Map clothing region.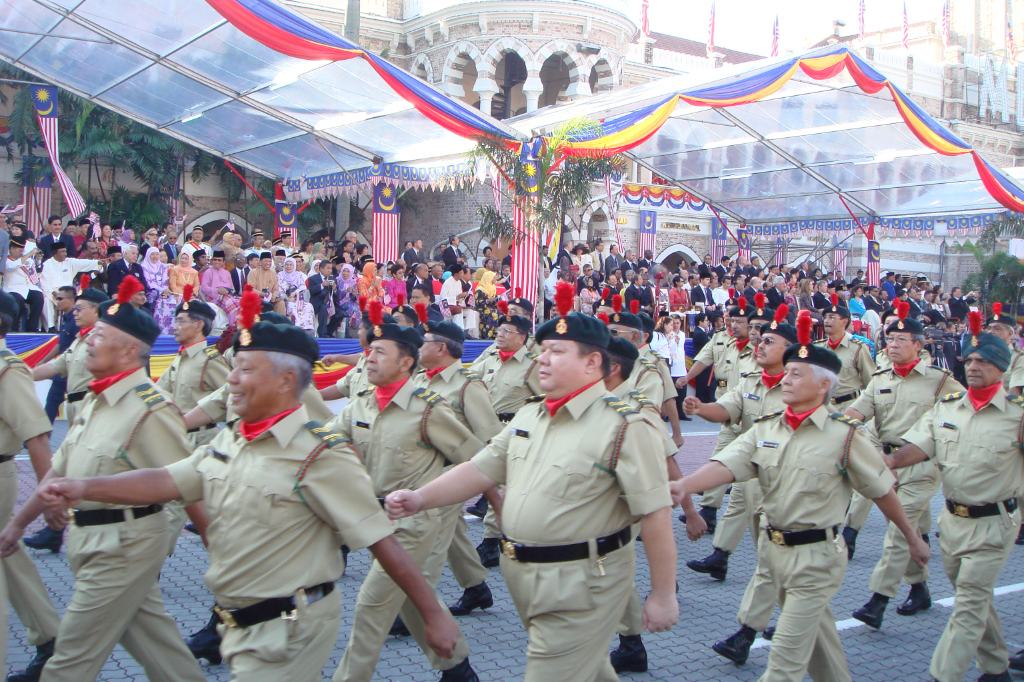
Mapped to 194:374:334:425.
